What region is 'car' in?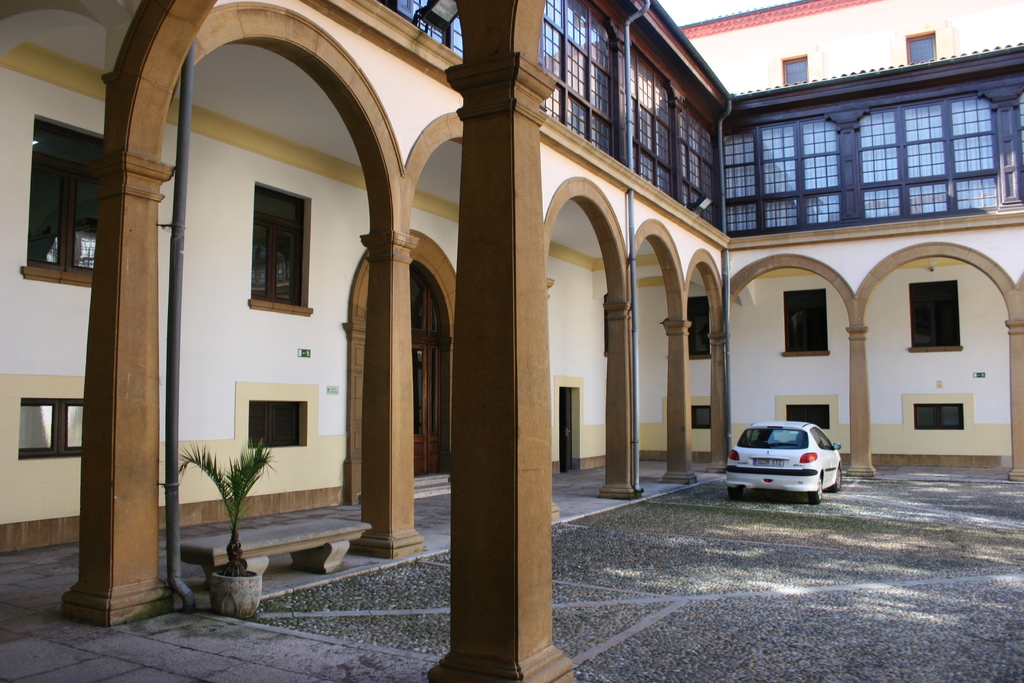
l=729, t=421, r=845, b=500.
